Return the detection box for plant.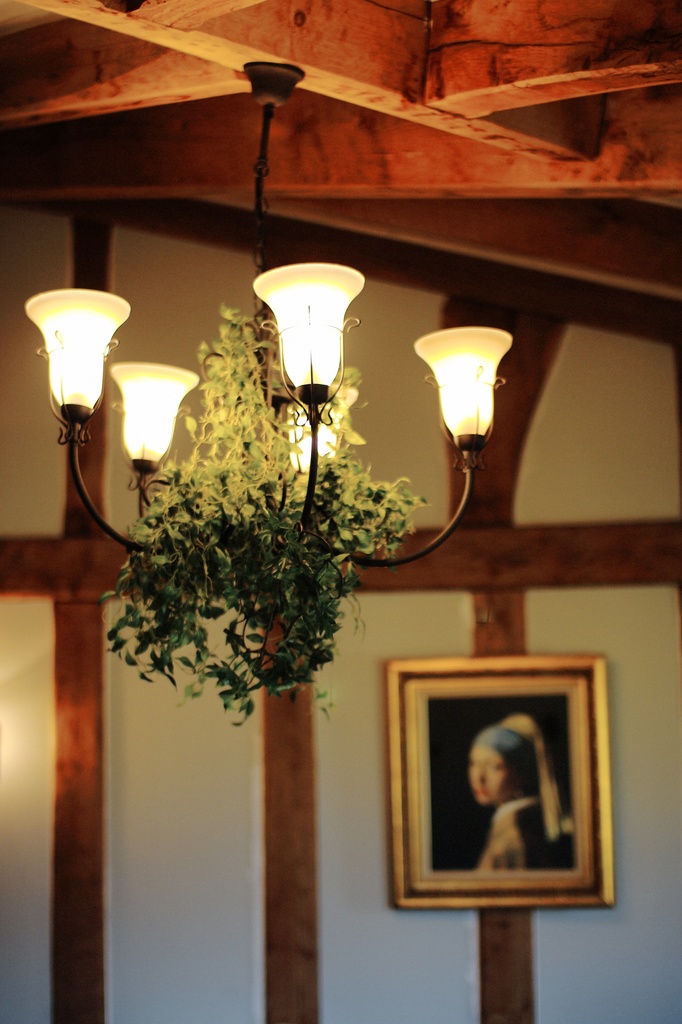
Rect(106, 289, 435, 752).
